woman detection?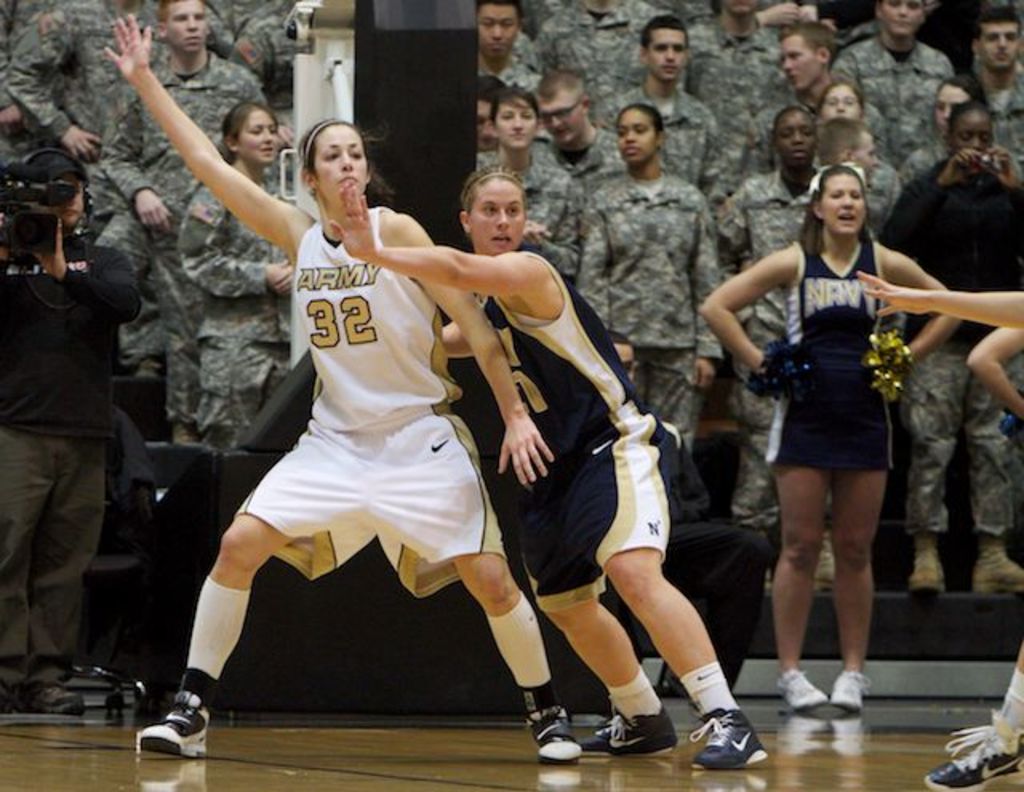
select_region(720, 107, 835, 533)
